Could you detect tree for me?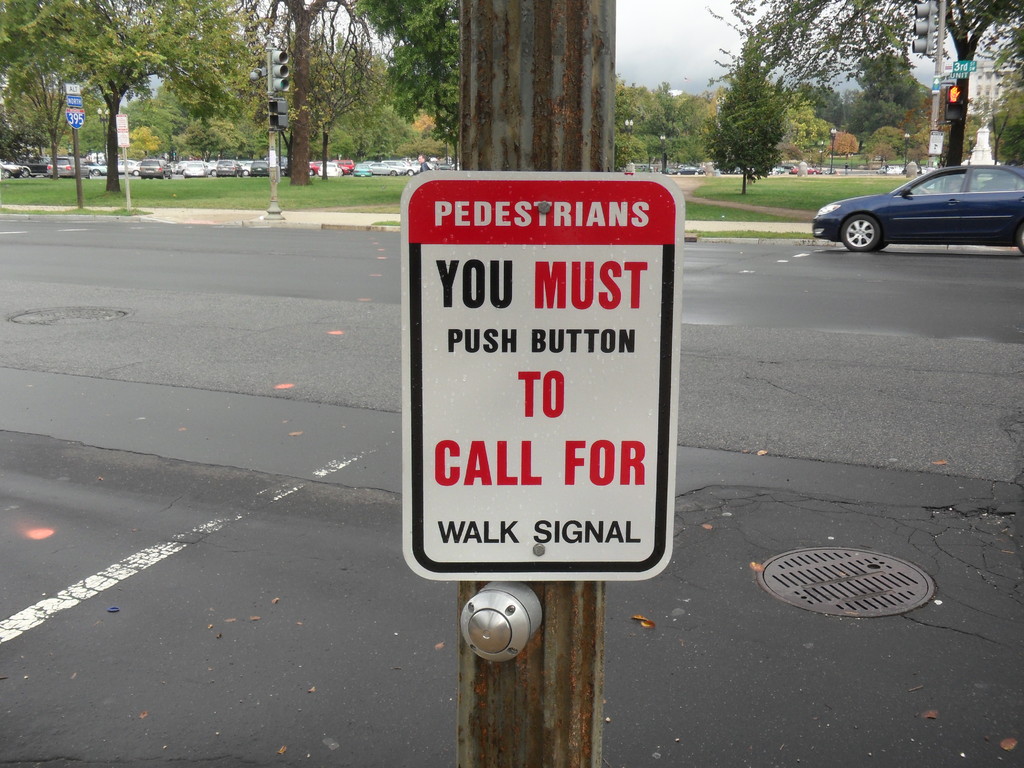
Detection result: (left=0, top=93, right=44, bottom=168).
